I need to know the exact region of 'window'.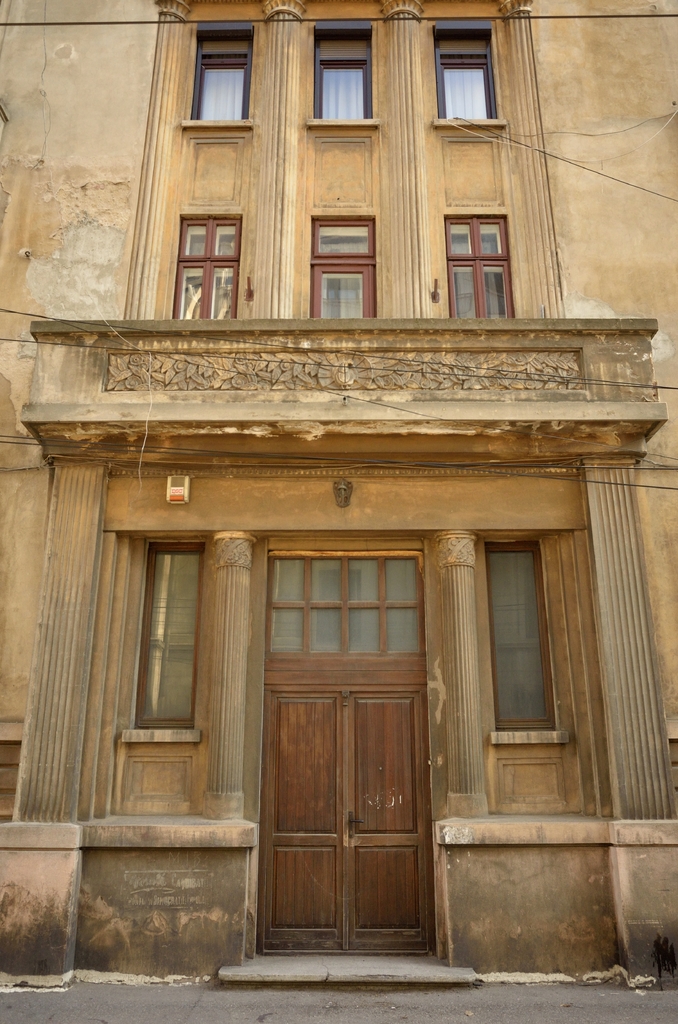
Region: bbox=(309, 18, 375, 127).
